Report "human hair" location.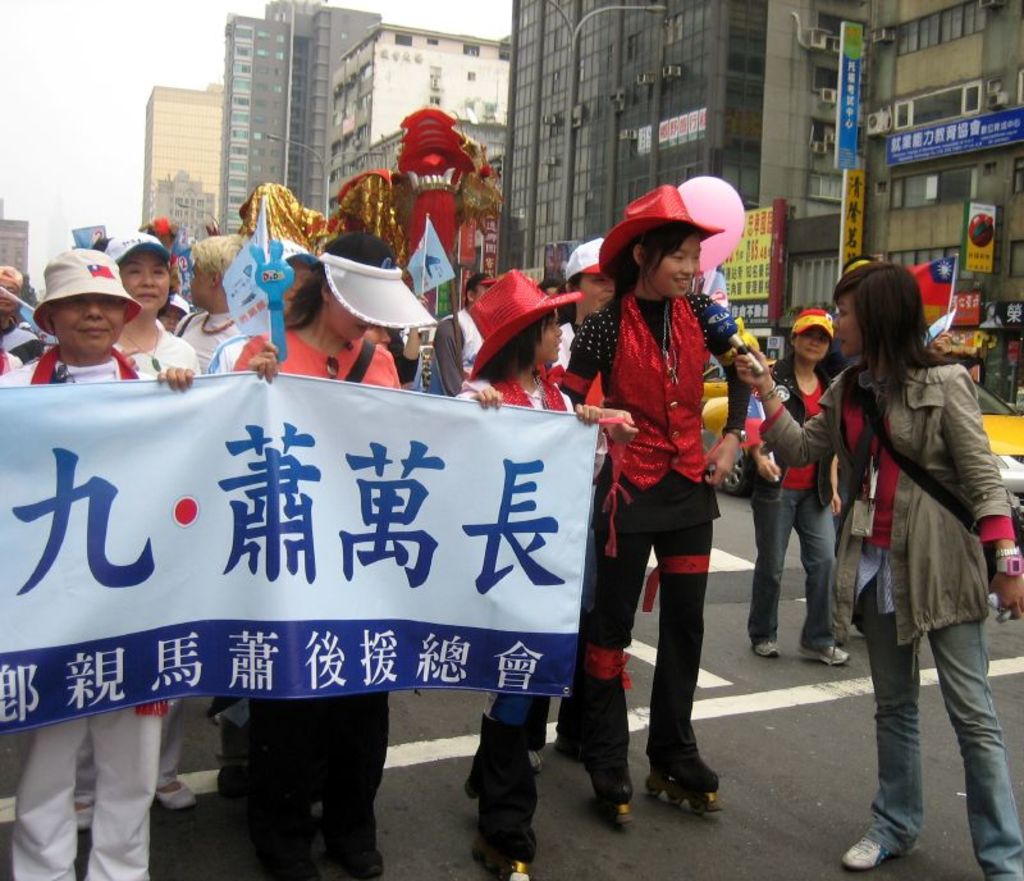
Report: rect(557, 271, 580, 325).
